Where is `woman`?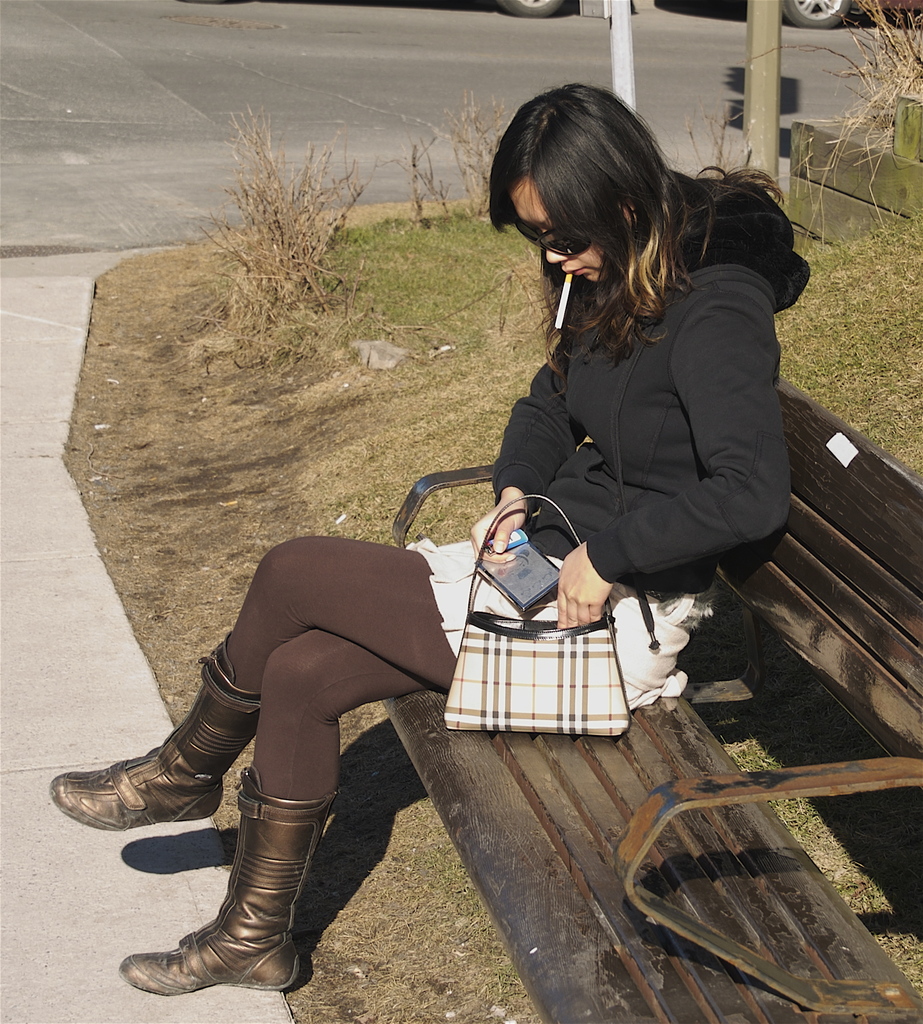
x1=0 y1=57 x2=876 y2=1011.
